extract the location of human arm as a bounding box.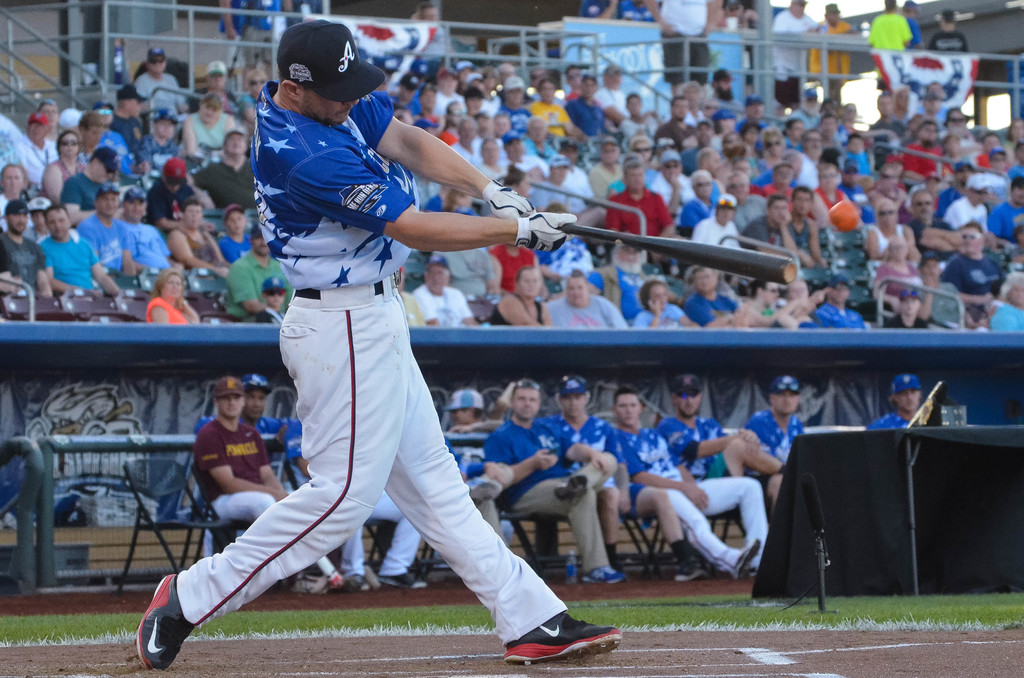
[x1=260, y1=432, x2=287, y2=489].
